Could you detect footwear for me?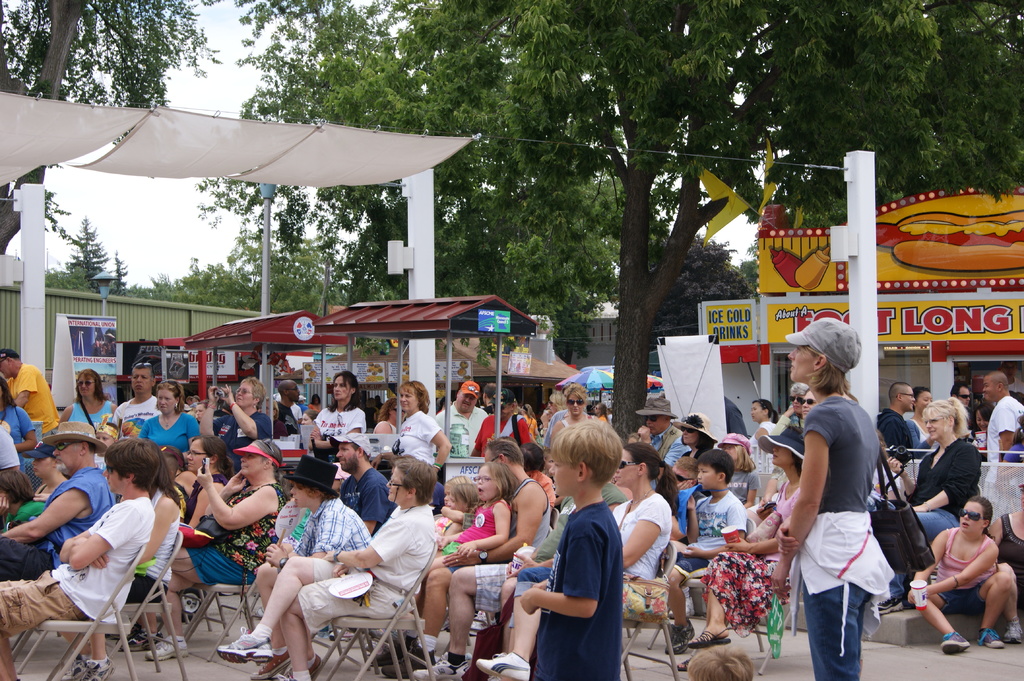
Detection result: [250, 653, 294, 679].
